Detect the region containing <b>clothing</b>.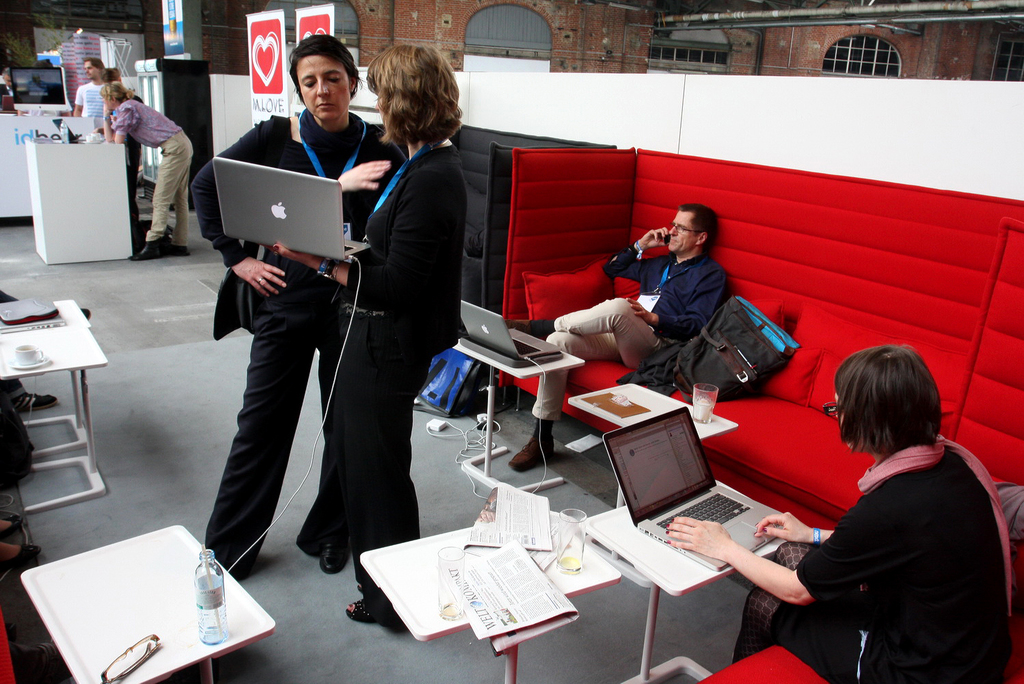
locate(777, 393, 999, 683).
